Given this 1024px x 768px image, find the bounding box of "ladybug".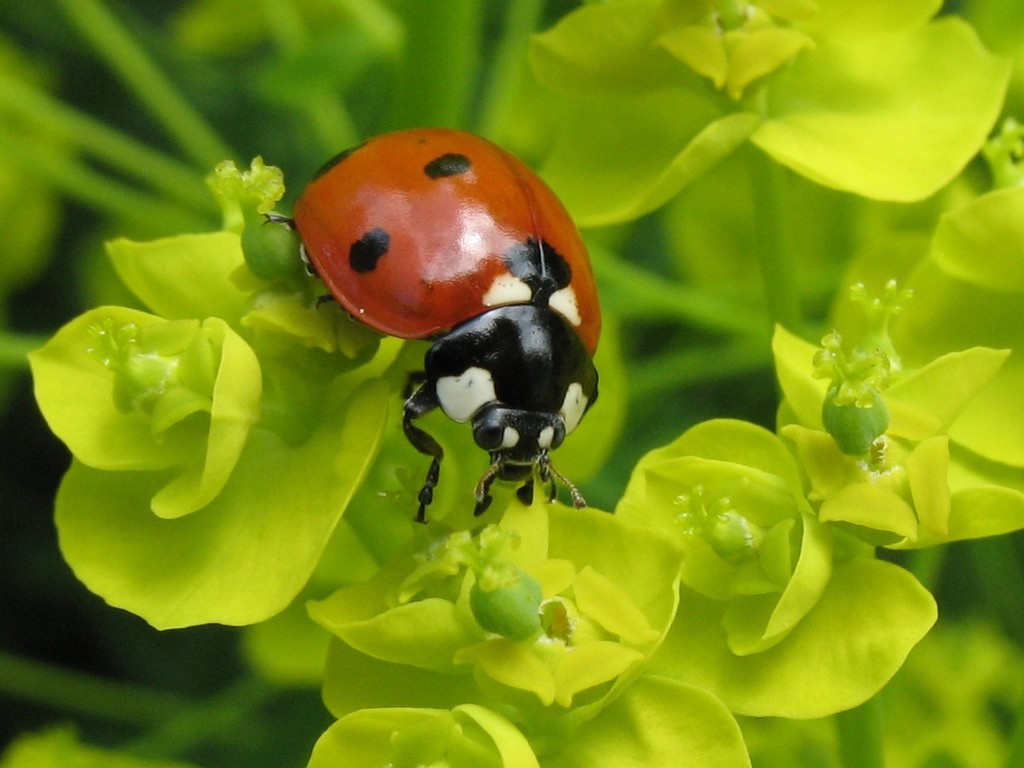
left=257, top=122, right=605, bottom=529.
